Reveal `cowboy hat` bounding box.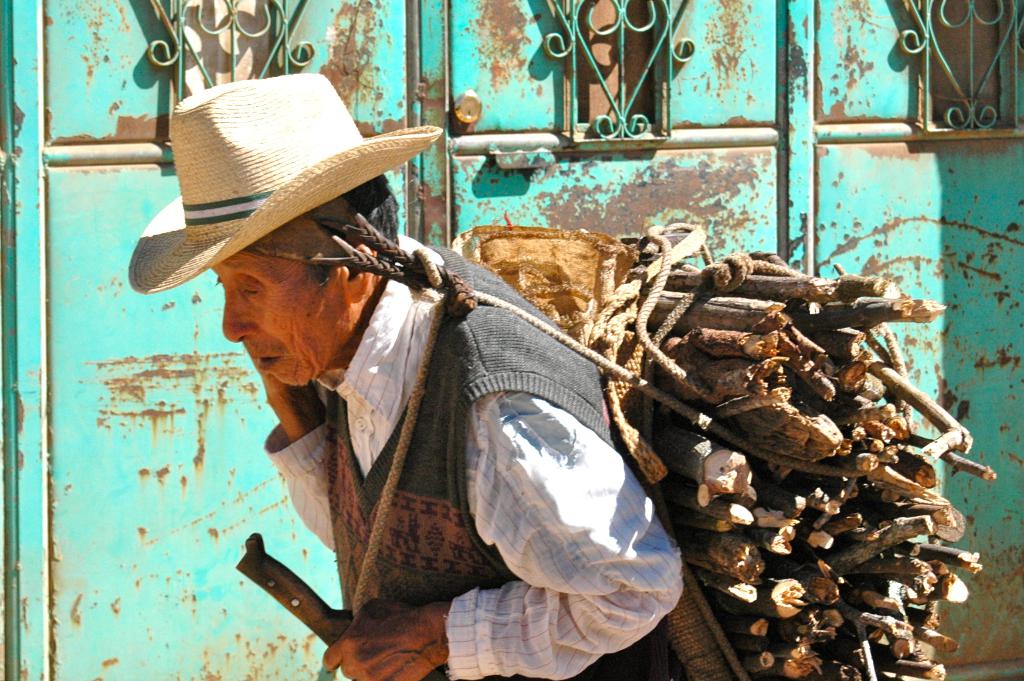
Revealed: detection(136, 72, 423, 336).
